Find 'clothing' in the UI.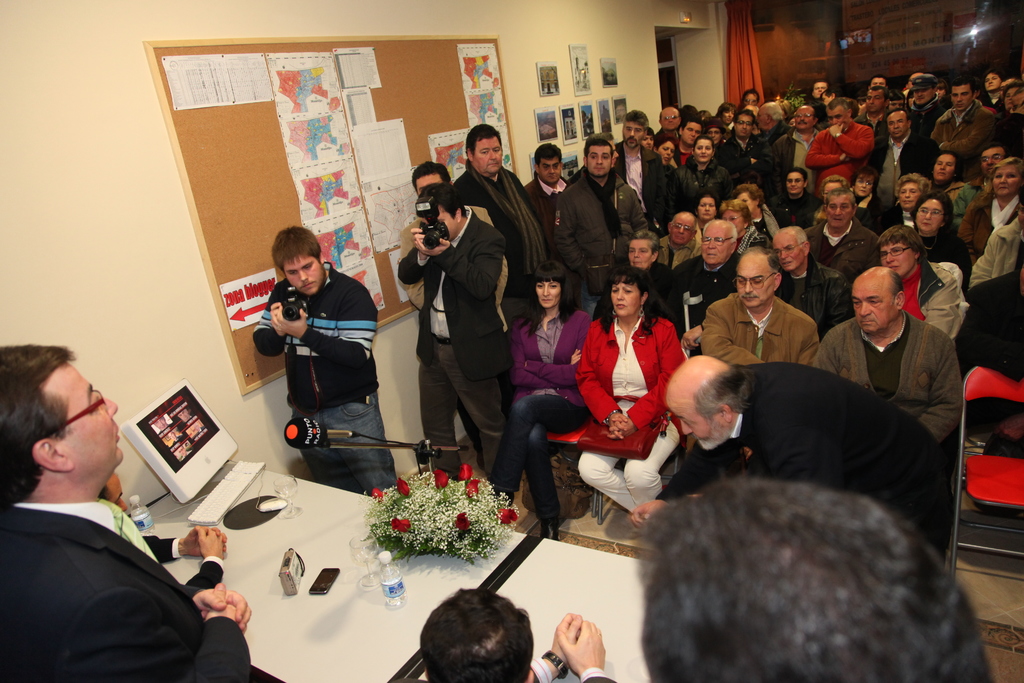
UI element at [666, 251, 746, 336].
